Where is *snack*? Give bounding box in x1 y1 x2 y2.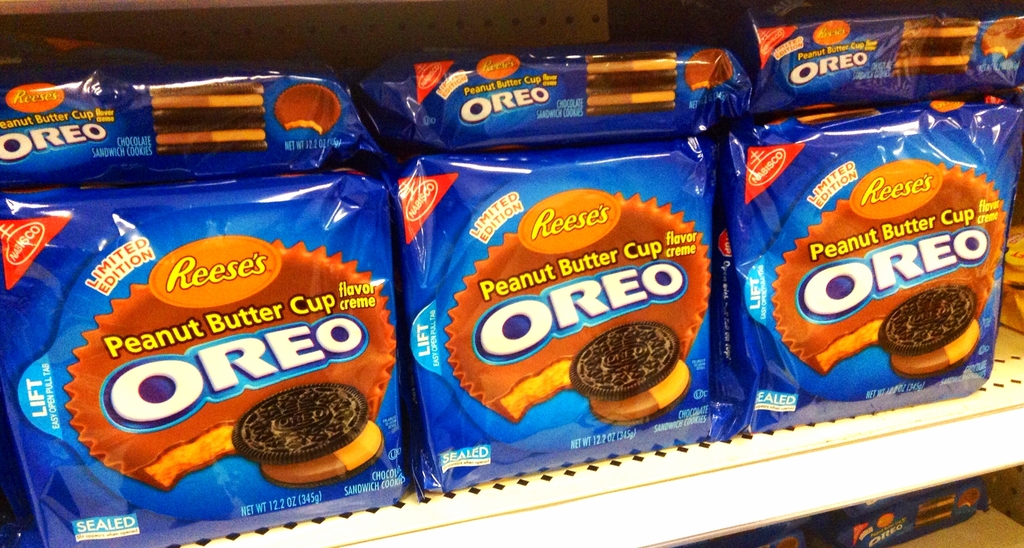
230 385 384 479.
